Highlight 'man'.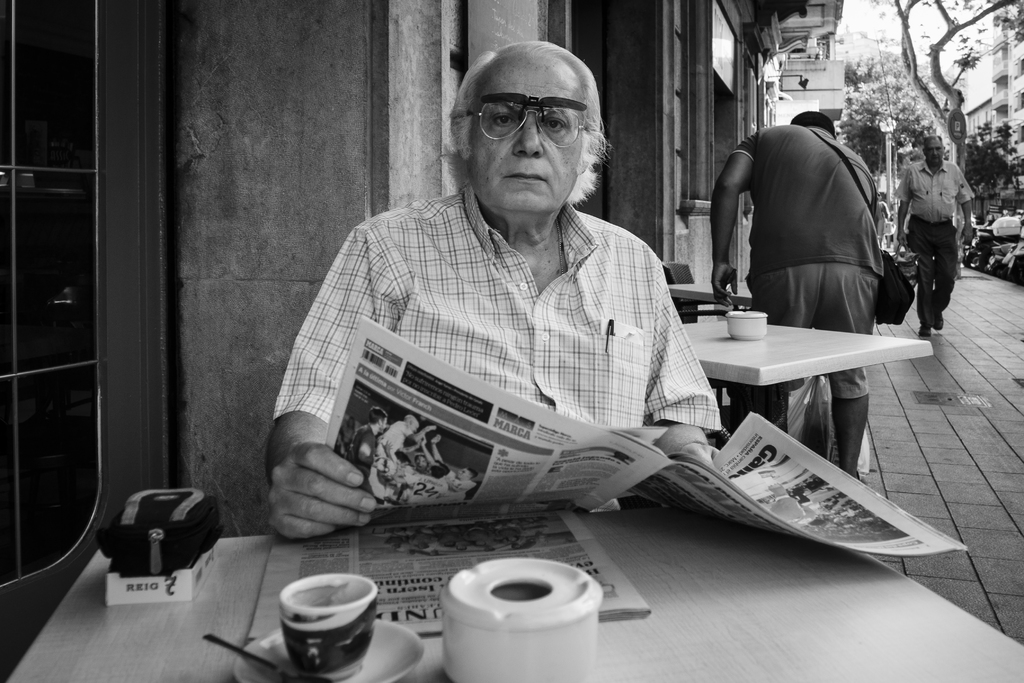
Highlighted region: x1=714 y1=109 x2=878 y2=479.
